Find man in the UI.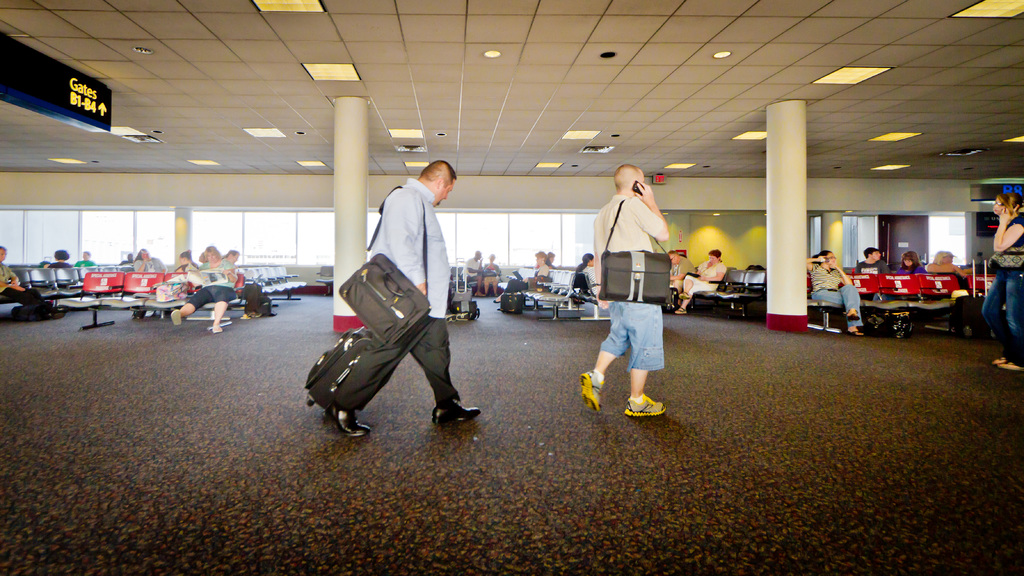
UI element at [x1=577, y1=157, x2=666, y2=424].
